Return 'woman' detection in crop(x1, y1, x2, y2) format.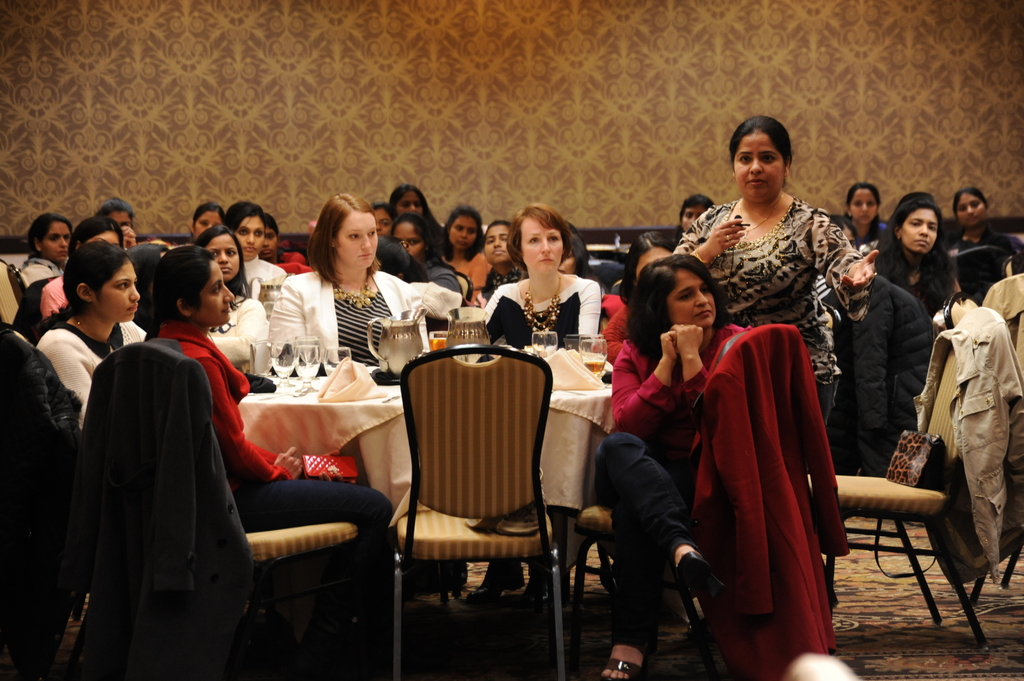
crop(28, 242, 147, 433).
